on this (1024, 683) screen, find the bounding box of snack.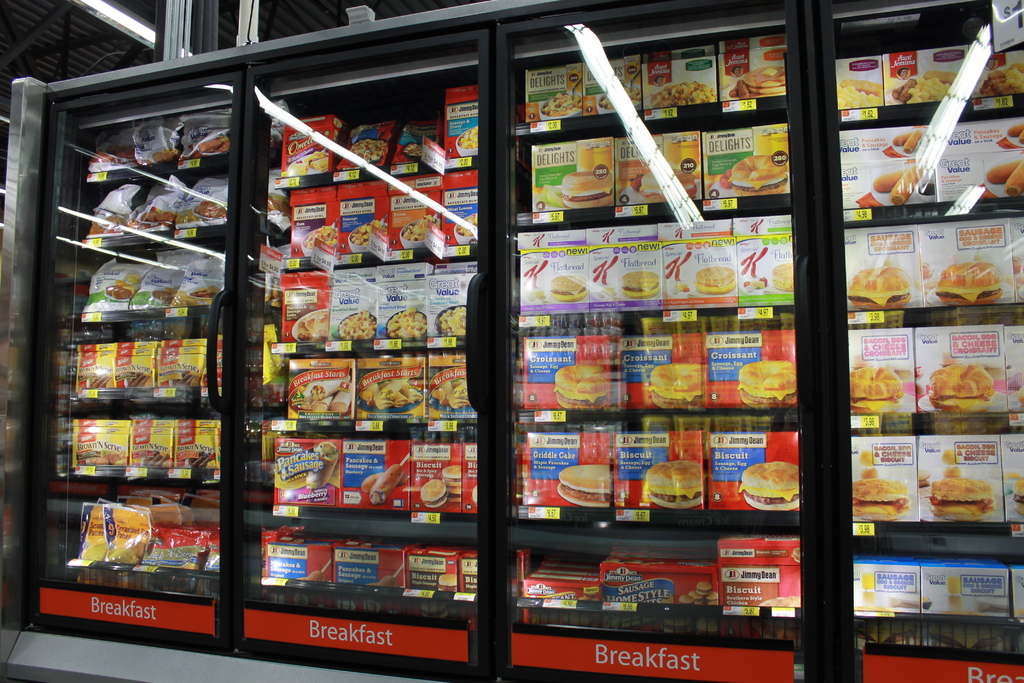
Bounding box: left=641, top=171, right=696, bottom=202.
